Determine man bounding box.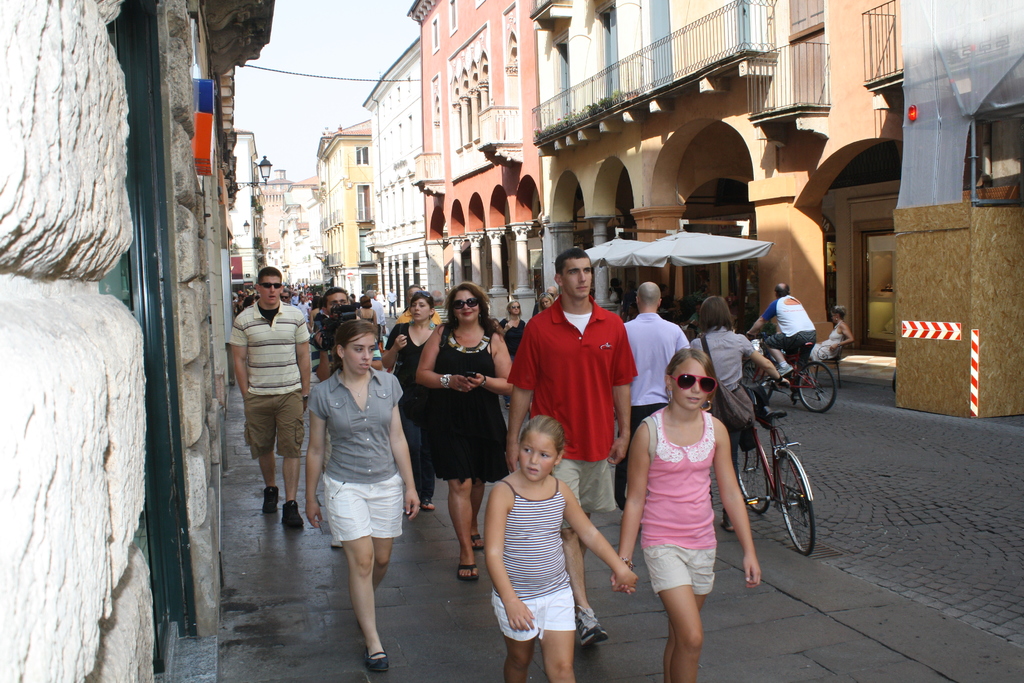
Determined: region(623, 283, 693, 512).
